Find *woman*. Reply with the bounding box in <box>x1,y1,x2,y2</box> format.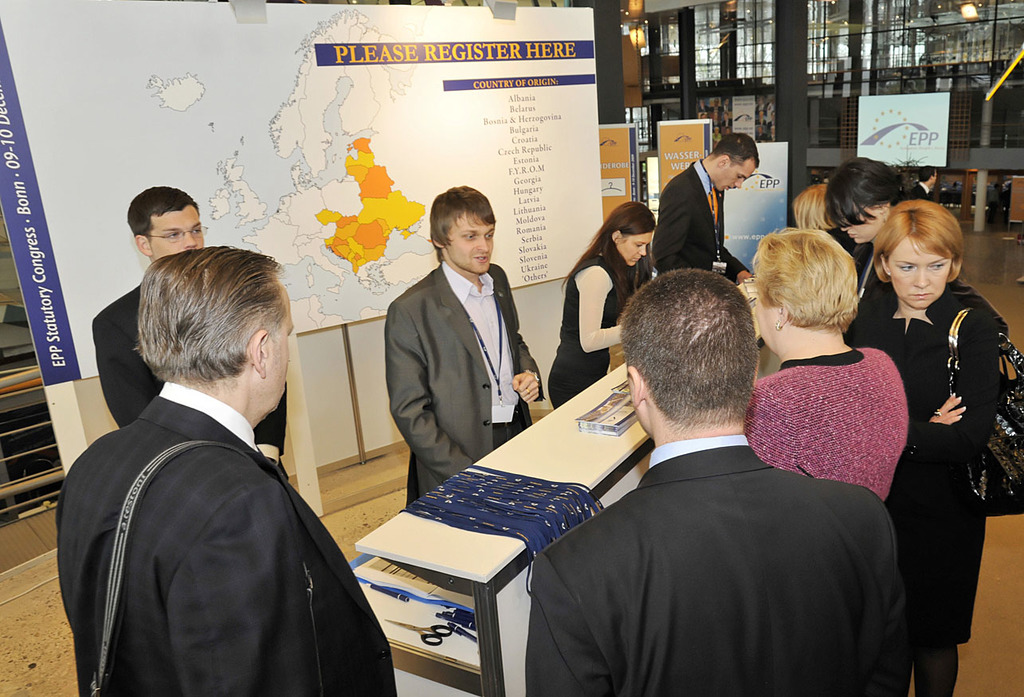
<box>793,185,841,237</box>.
